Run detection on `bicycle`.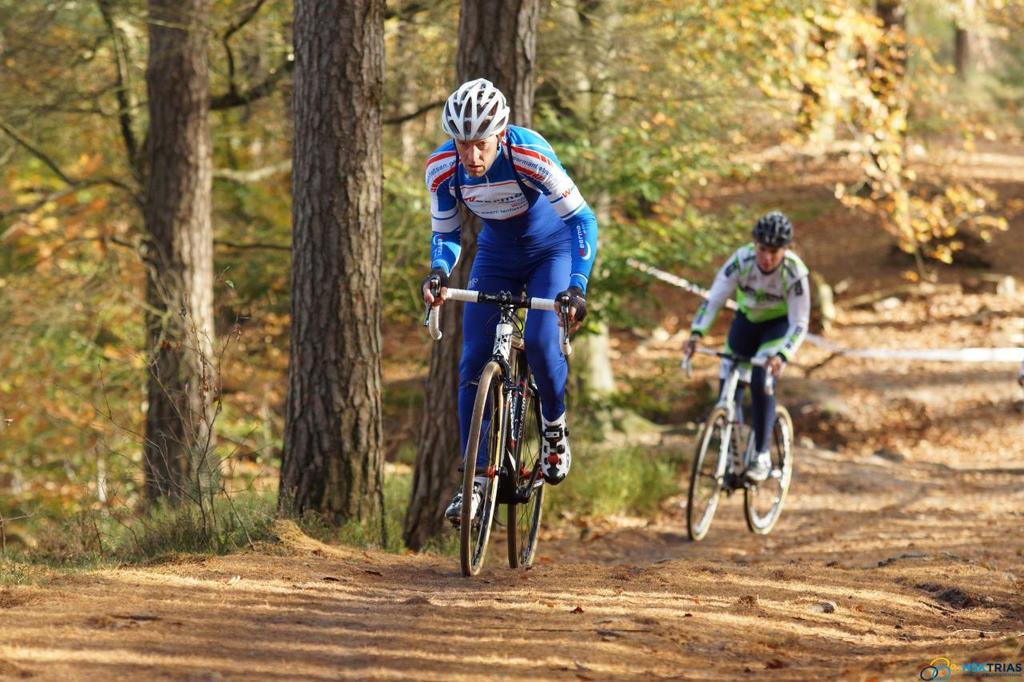
Result: locate(681, 338, 797, 545).
